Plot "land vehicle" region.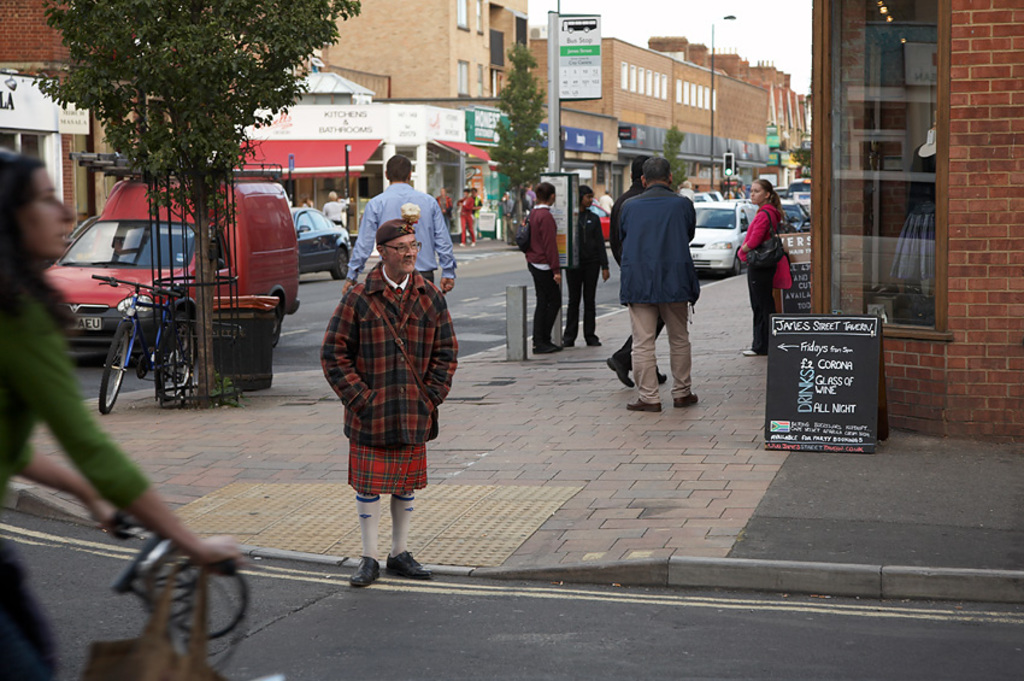
Plotted at pyautogui.locateOnScreen(92, 276, 199, 413).
